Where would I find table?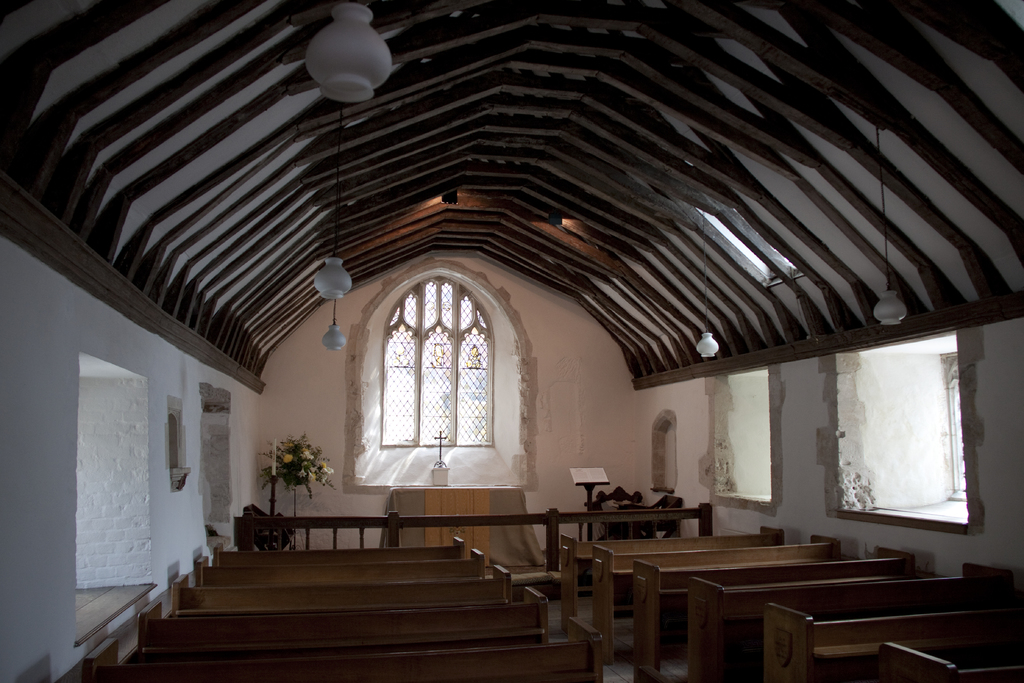
At left=386, top=485, right=546, bottom=566.
